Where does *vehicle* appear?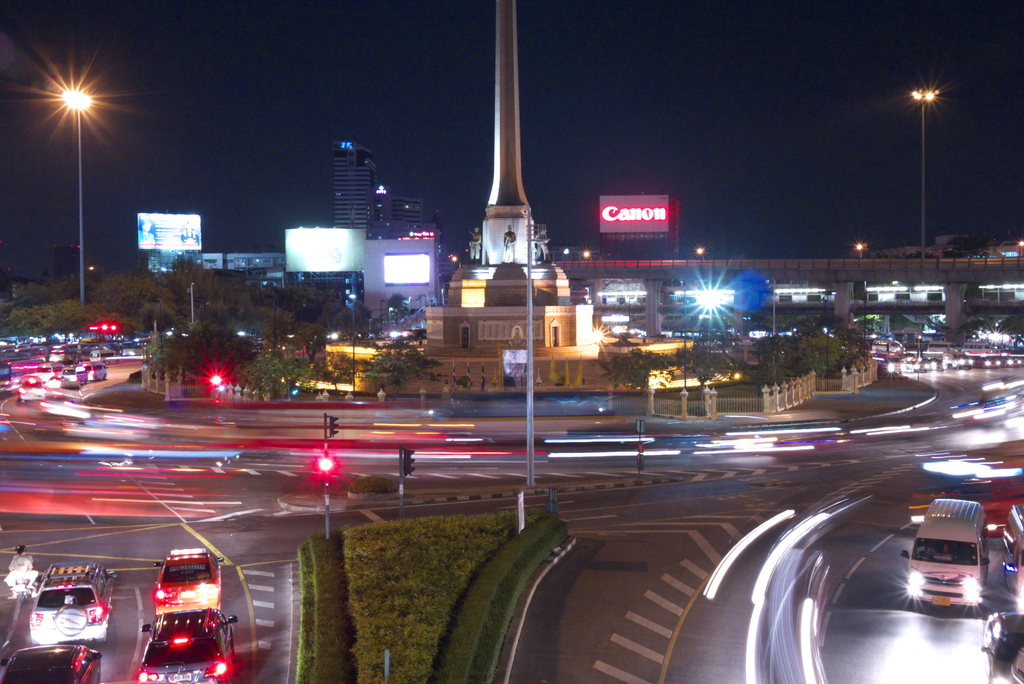
Appears at (21,560,117,641).
